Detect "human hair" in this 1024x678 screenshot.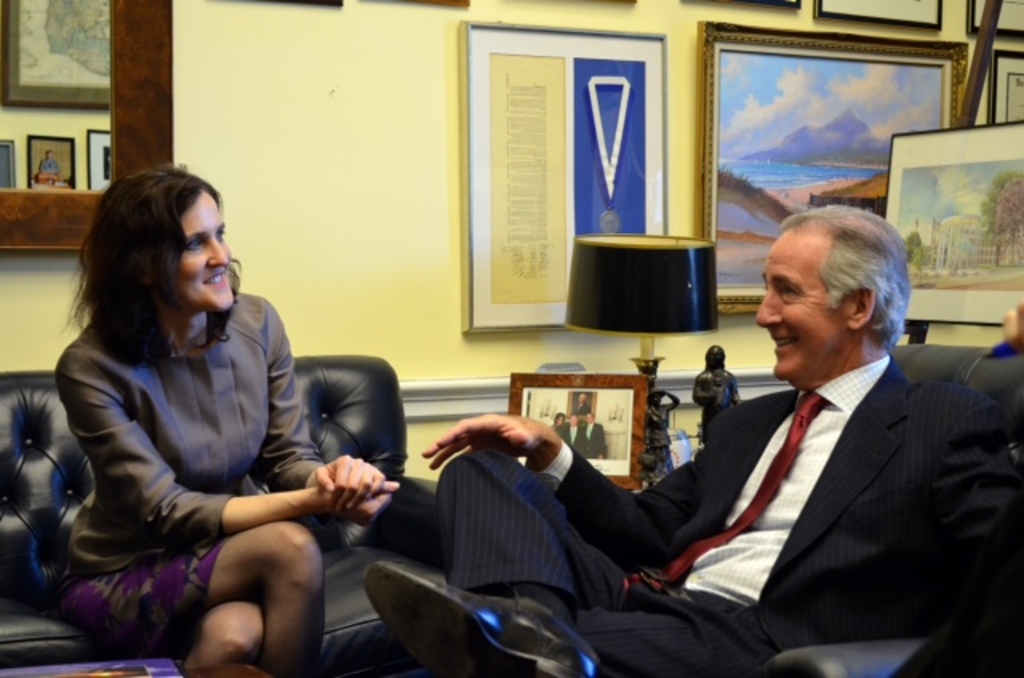
Detection: l=774, t=201, r=912, b=350.
